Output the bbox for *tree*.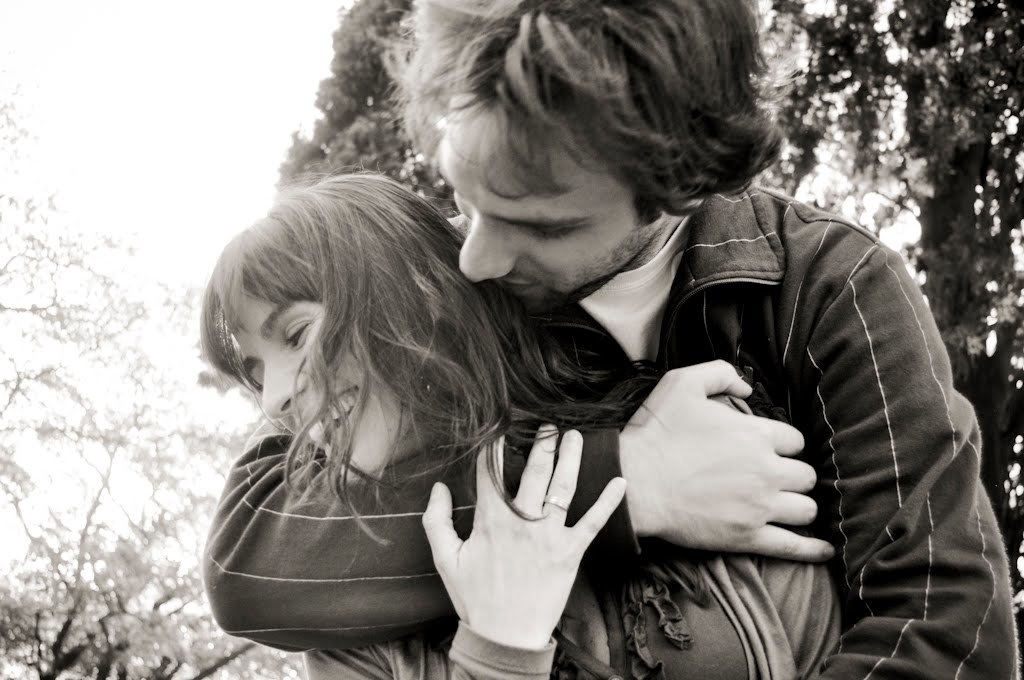
0 111 284 679.
